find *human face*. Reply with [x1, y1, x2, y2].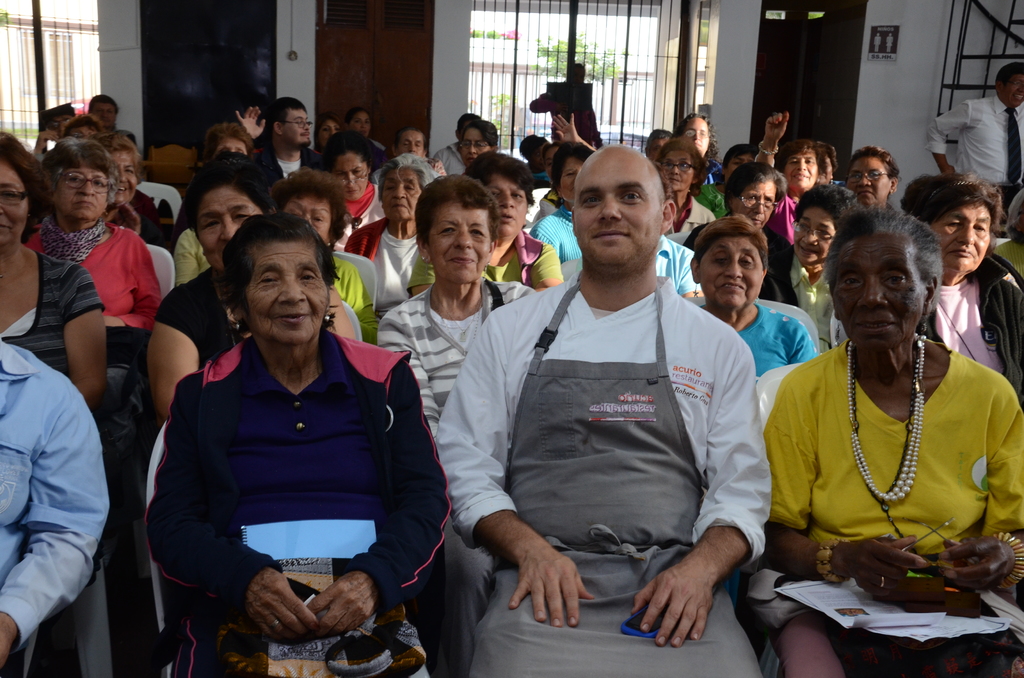
[702, 230, 764, 309].
